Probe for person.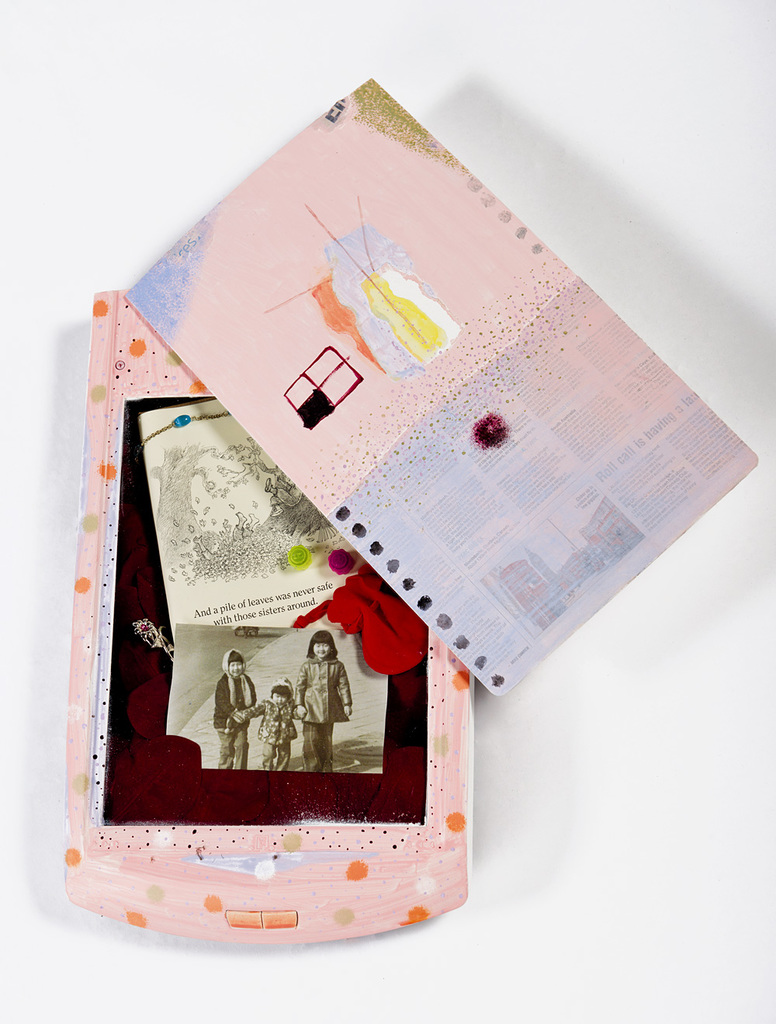
Probe result: box(241, 679, 303, 769).
